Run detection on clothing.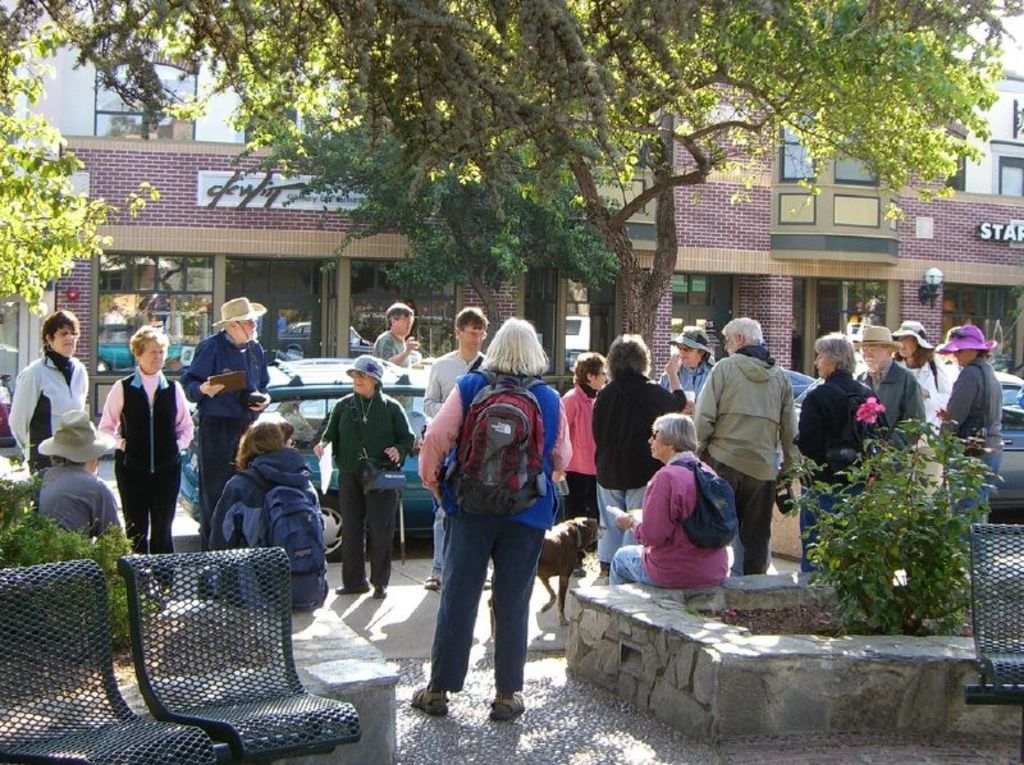
Result: [184,331,264,527].
